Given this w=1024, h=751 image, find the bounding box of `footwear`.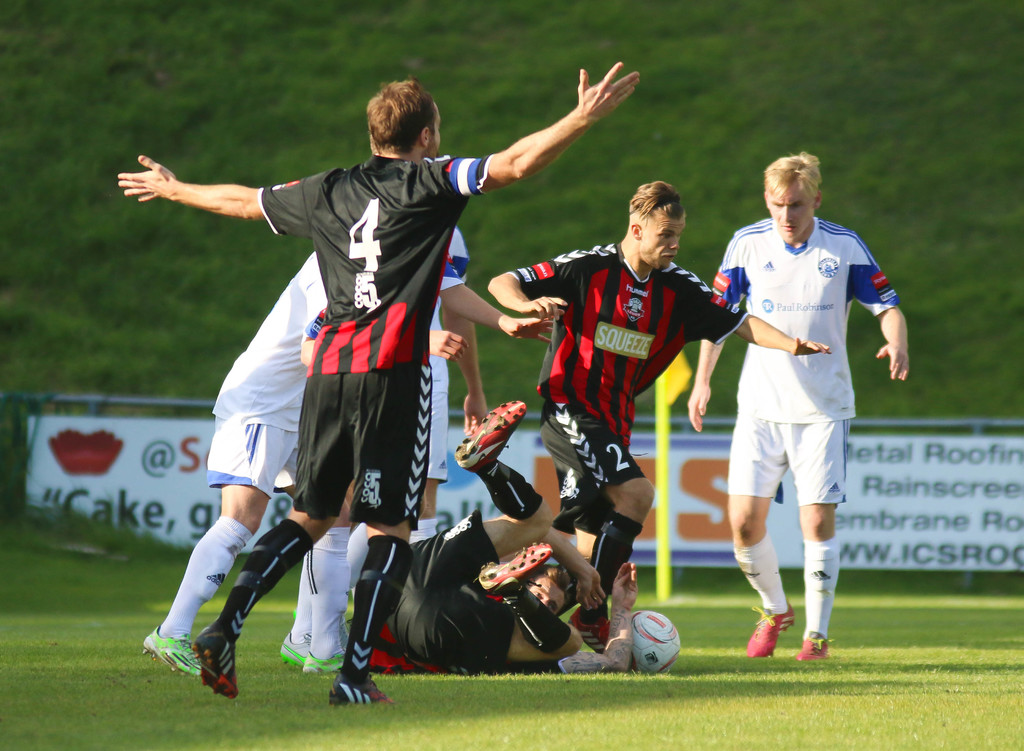
743/606/793/657.
